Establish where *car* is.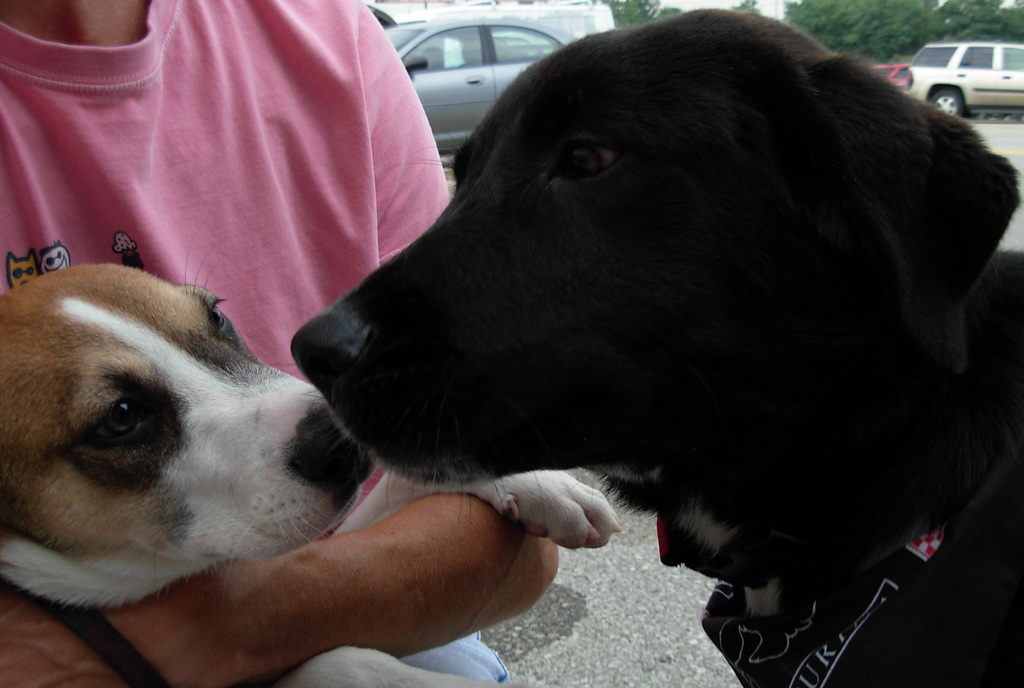
Established at 904/44/1023/111.
